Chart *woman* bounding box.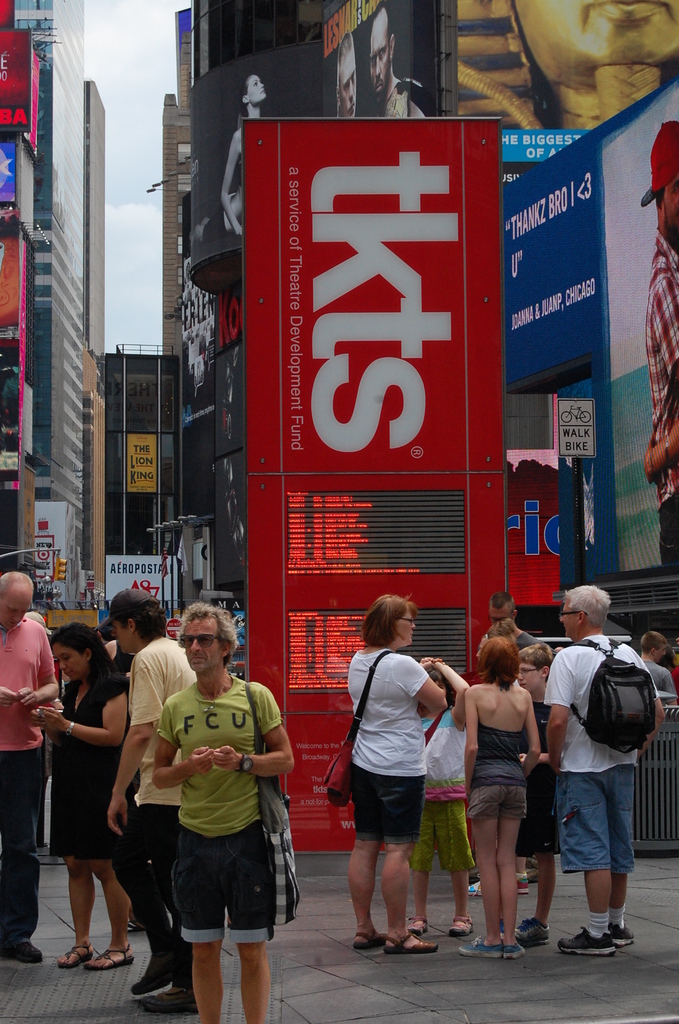
Charted: (x1=345, y1=593, x2=443, y2=955).
